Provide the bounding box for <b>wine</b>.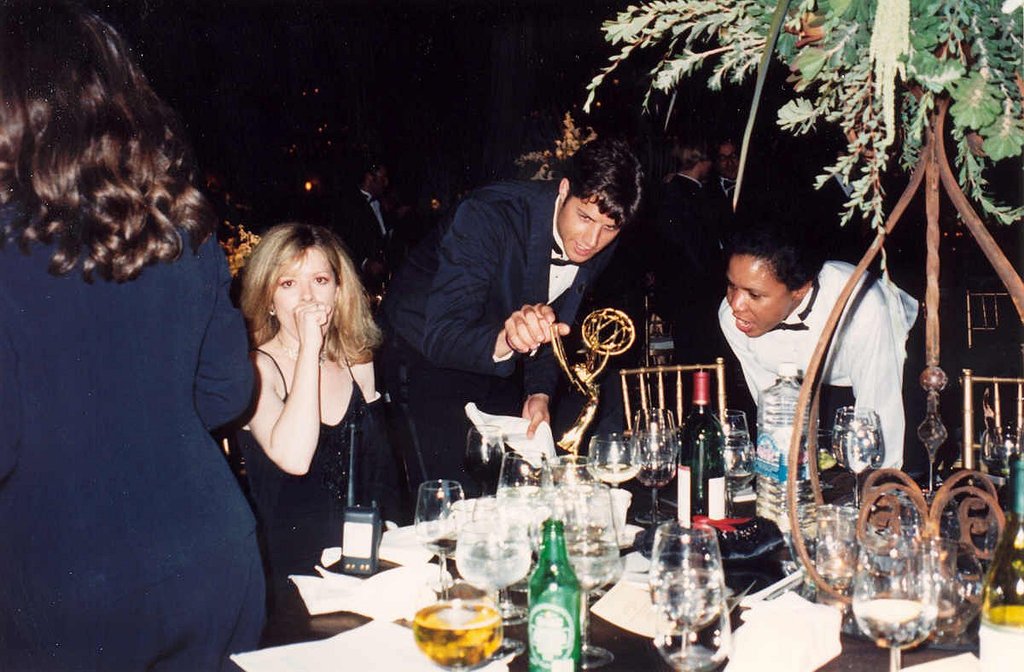
detection(669, 364, 734, 524).
